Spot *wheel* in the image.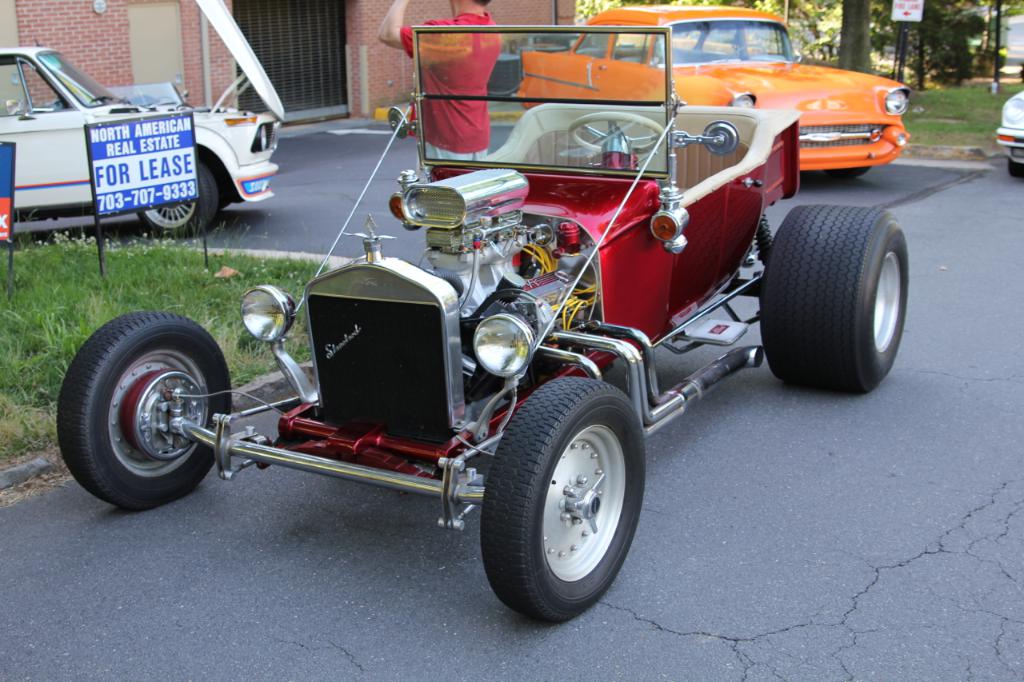
*wheel* found at select_region(478, 375, 646, 626).
